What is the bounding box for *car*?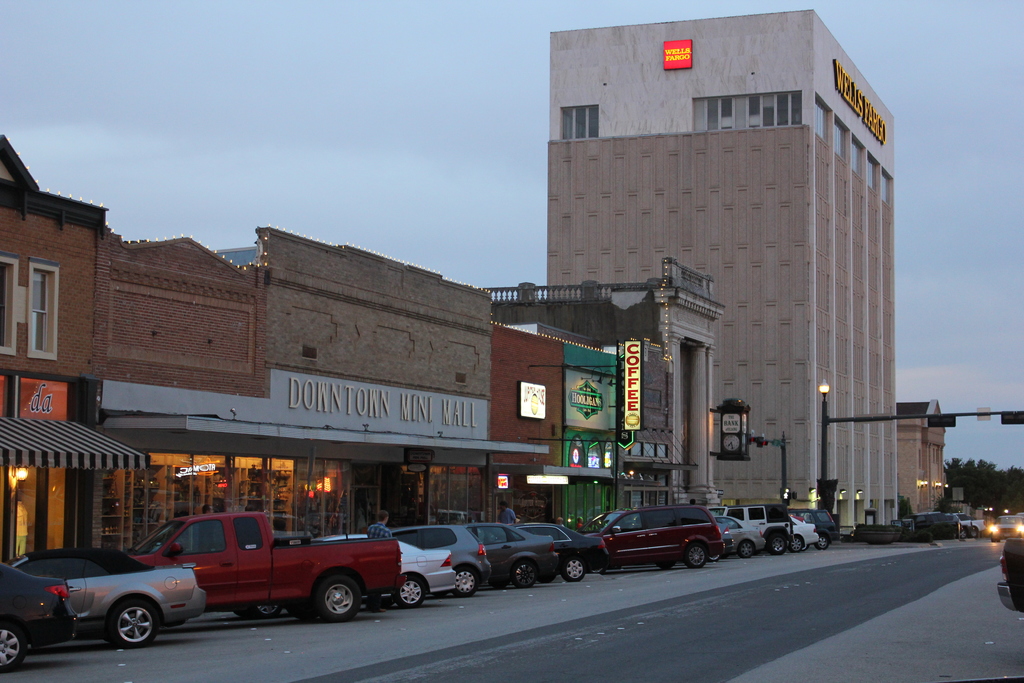
989/513/1023/545.
